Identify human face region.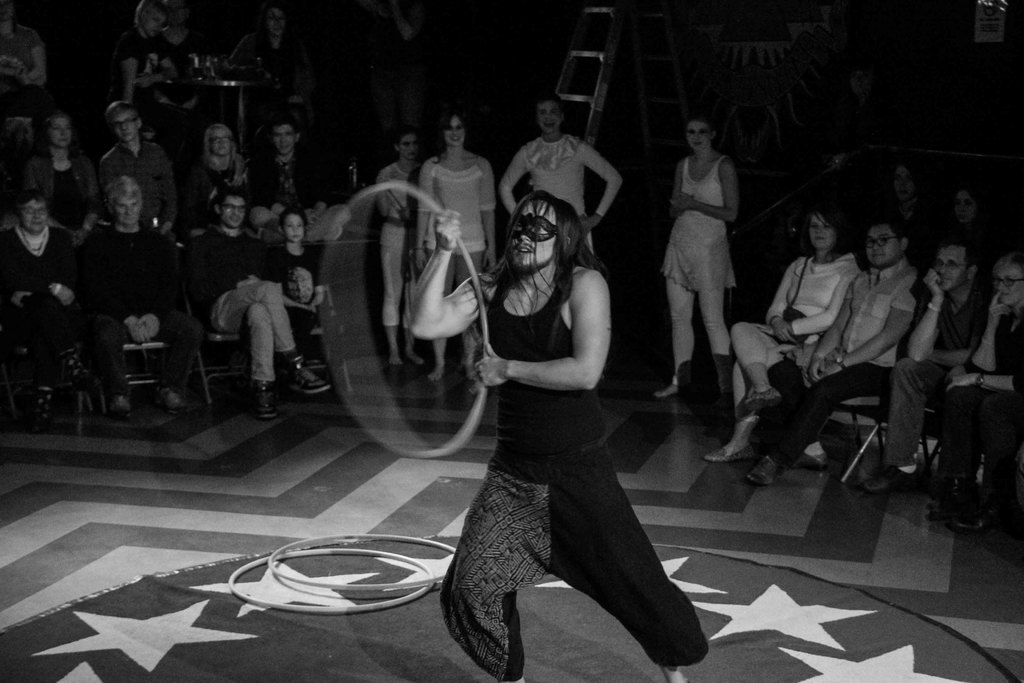
Region: x1=111, y1=114, x2=135, y2=143.
